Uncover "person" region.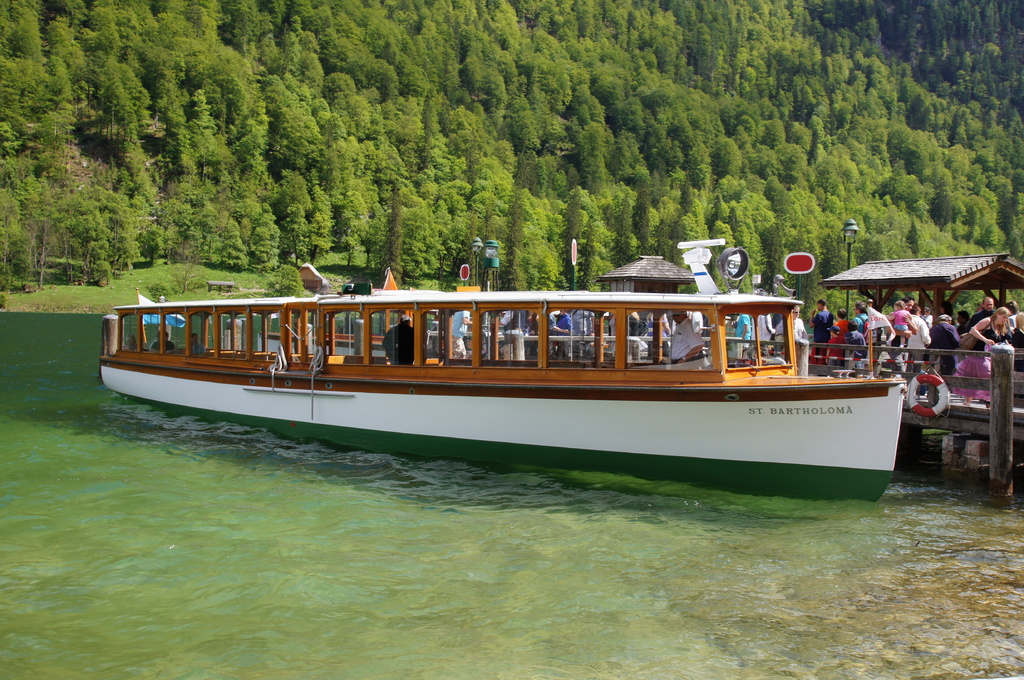
Uncovered: Rect(668, 308, 703, 367).
